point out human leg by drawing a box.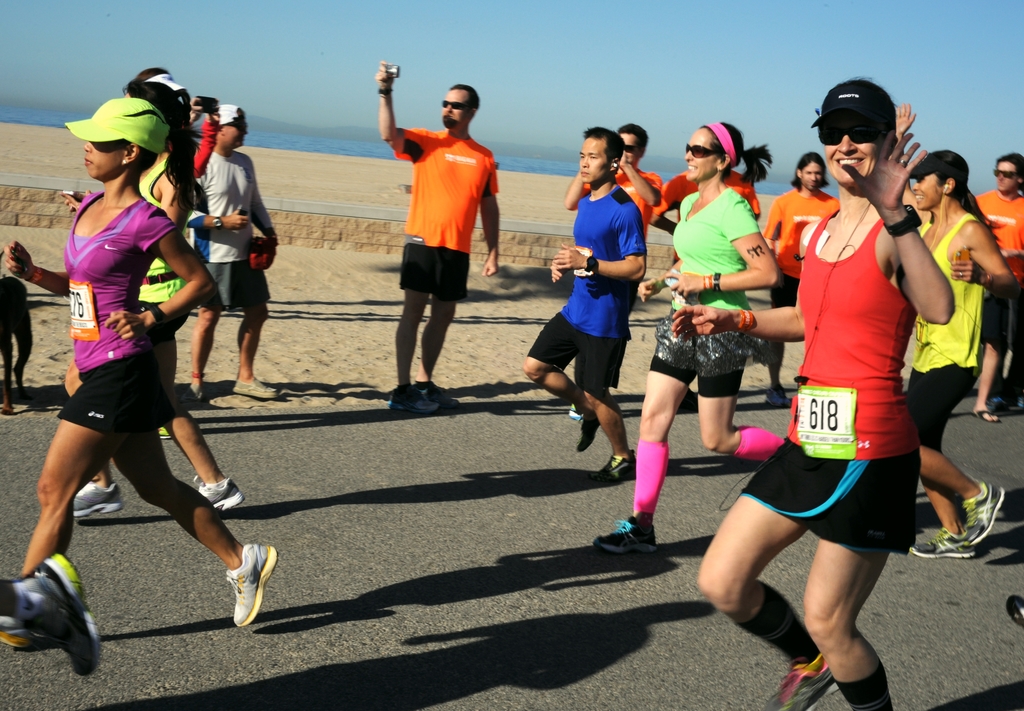
<region>692, 333, 785, 458</region>.
